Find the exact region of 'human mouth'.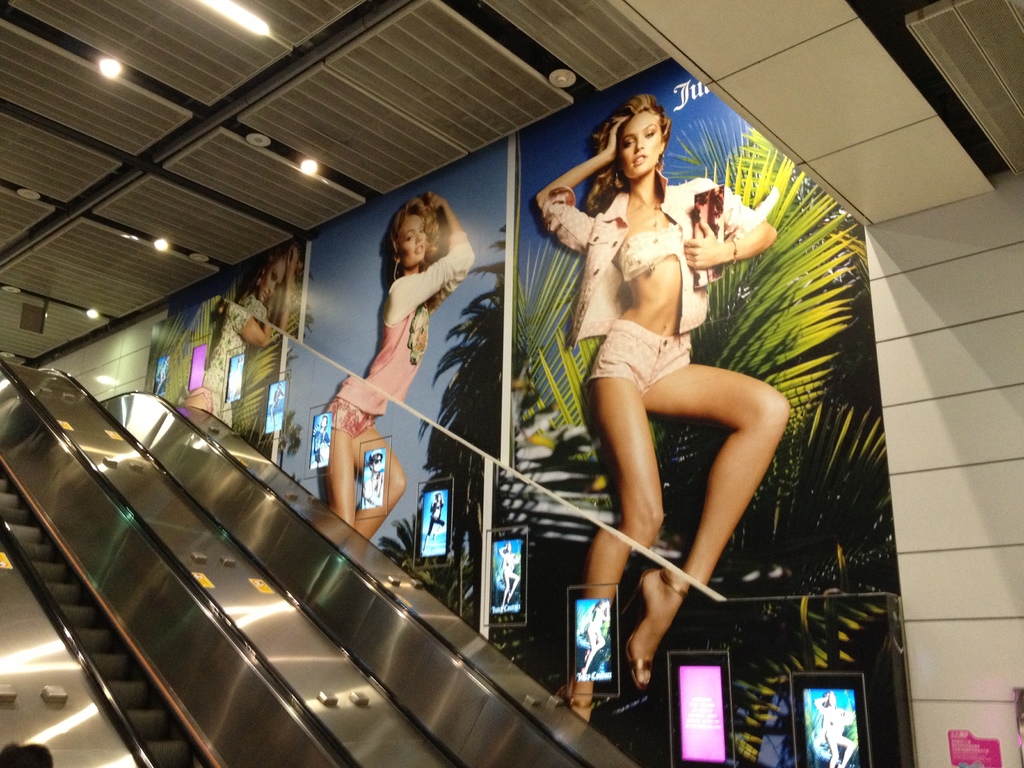
Exact region: (629,145,650,165).
